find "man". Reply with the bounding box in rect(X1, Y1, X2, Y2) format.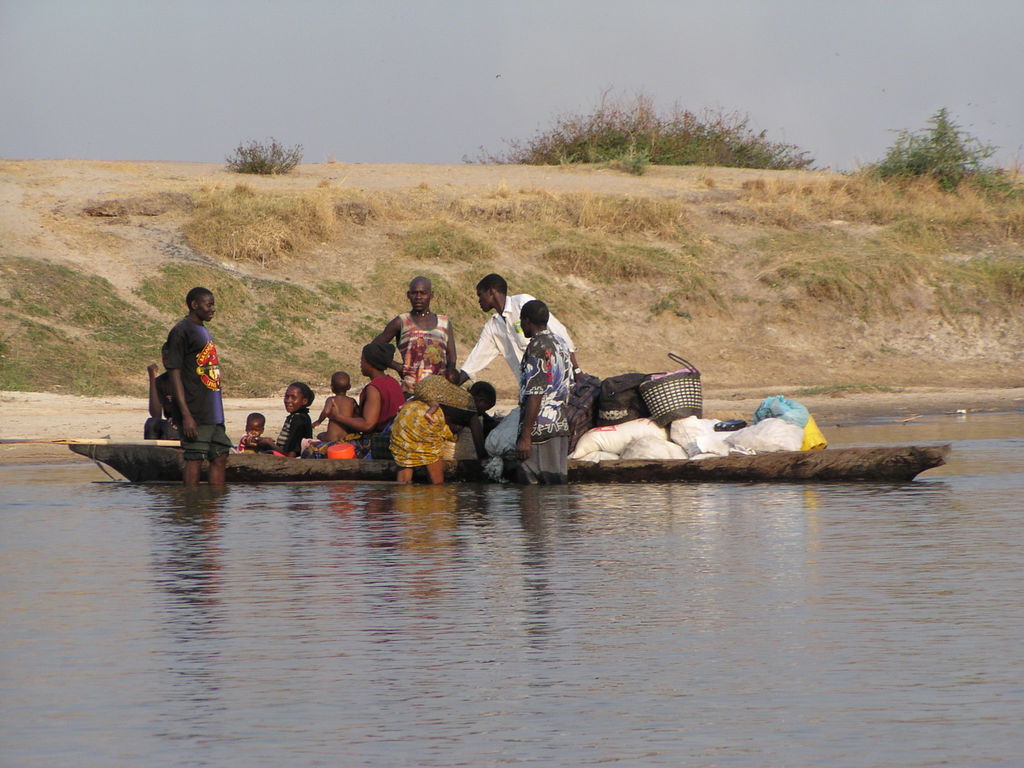
rect(520, 294, 571, 484).
